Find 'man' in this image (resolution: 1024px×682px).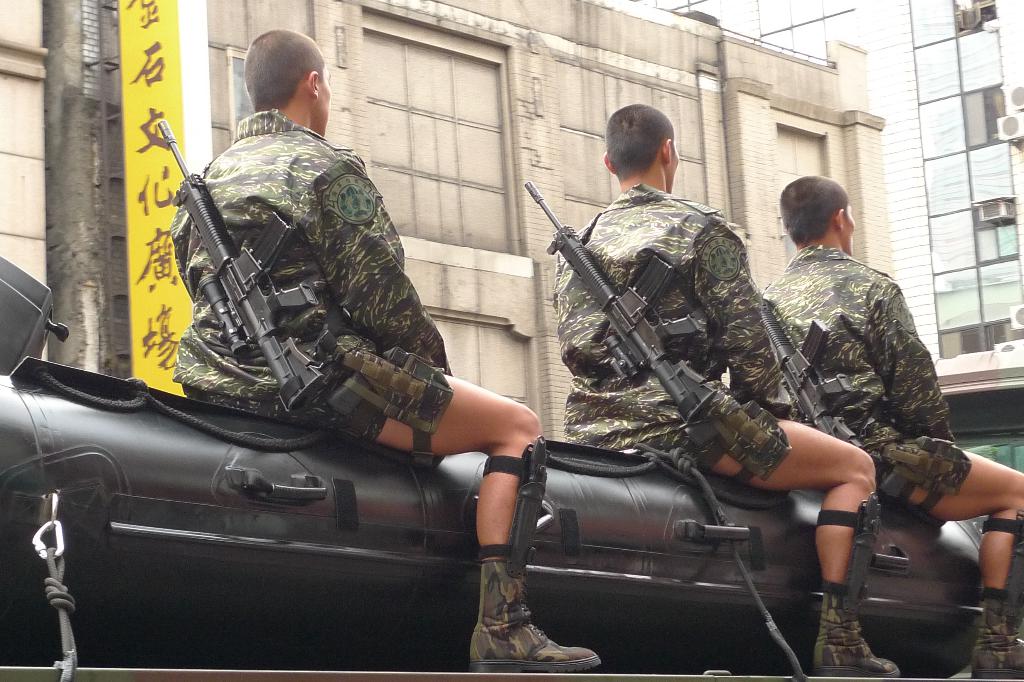
<region>173, 26, 602, 673</region>.
